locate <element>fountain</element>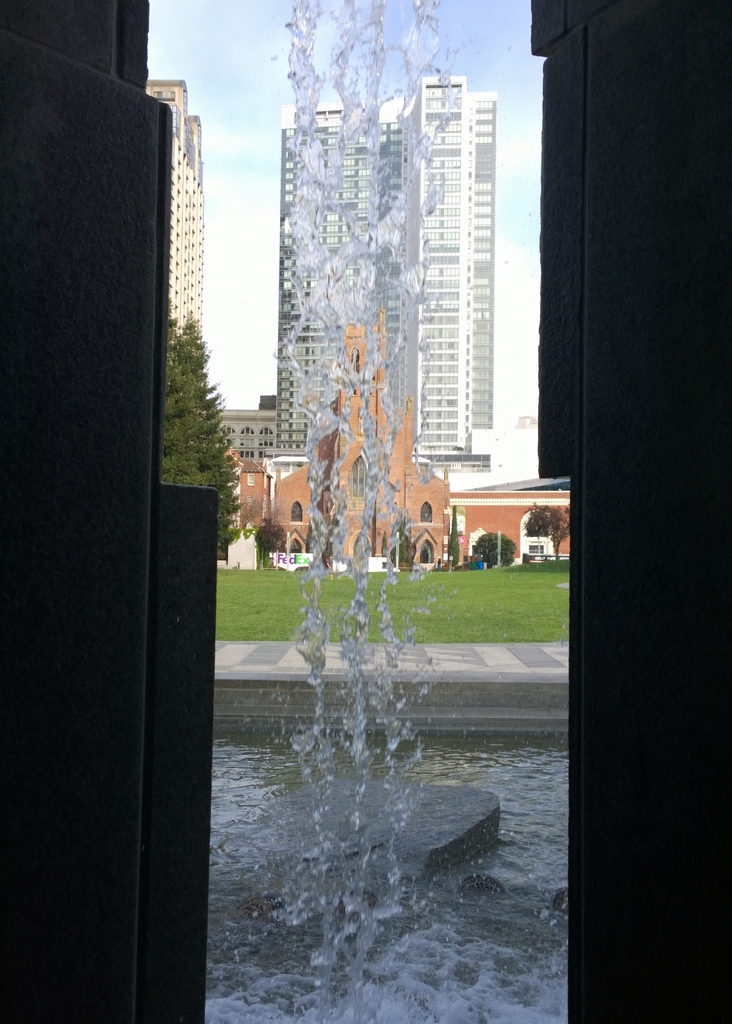
box=[201, 0, 565, 1023]
